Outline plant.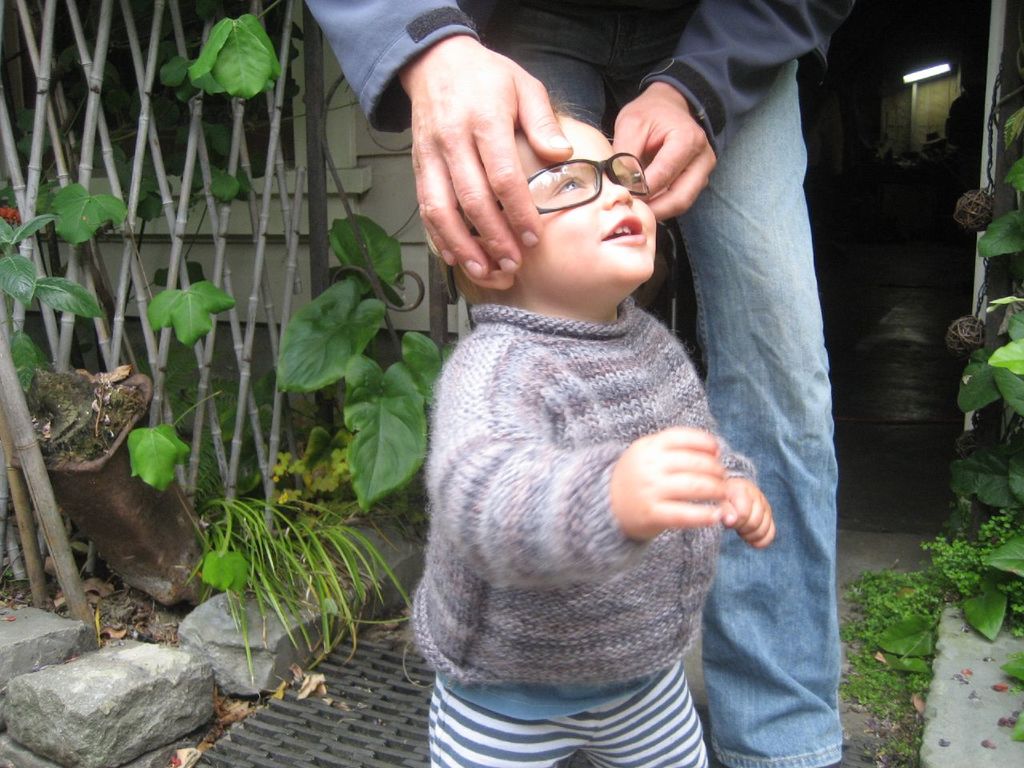
Outline: pyautogui.locateOnScreen(214, 160, 257, 206).
